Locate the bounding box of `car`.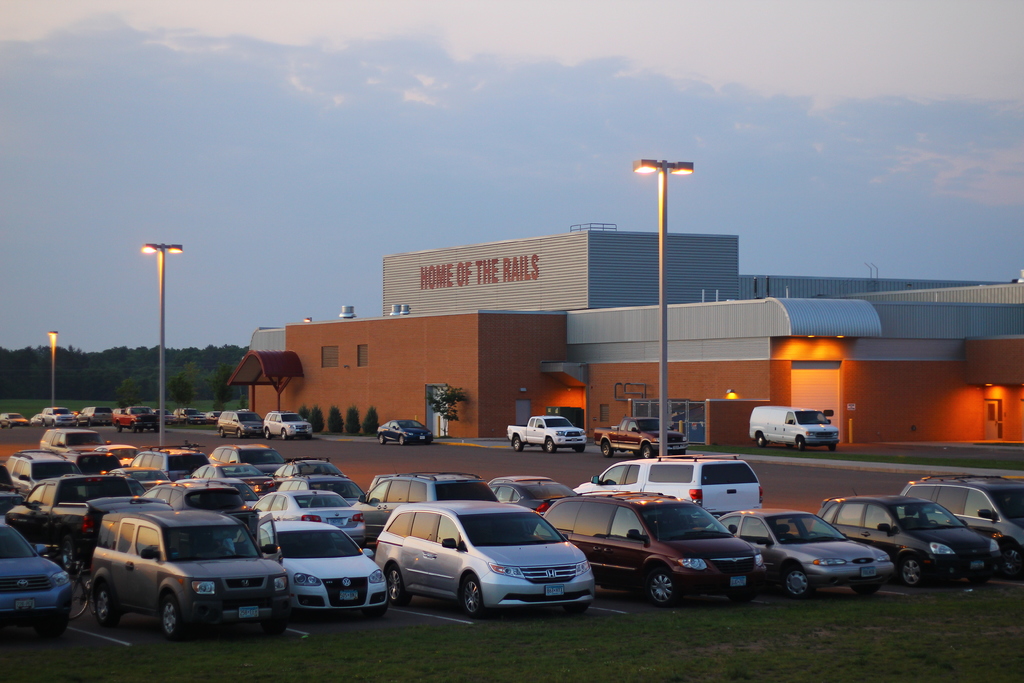
Bounding box: detection(378, 415, 435, 448).
